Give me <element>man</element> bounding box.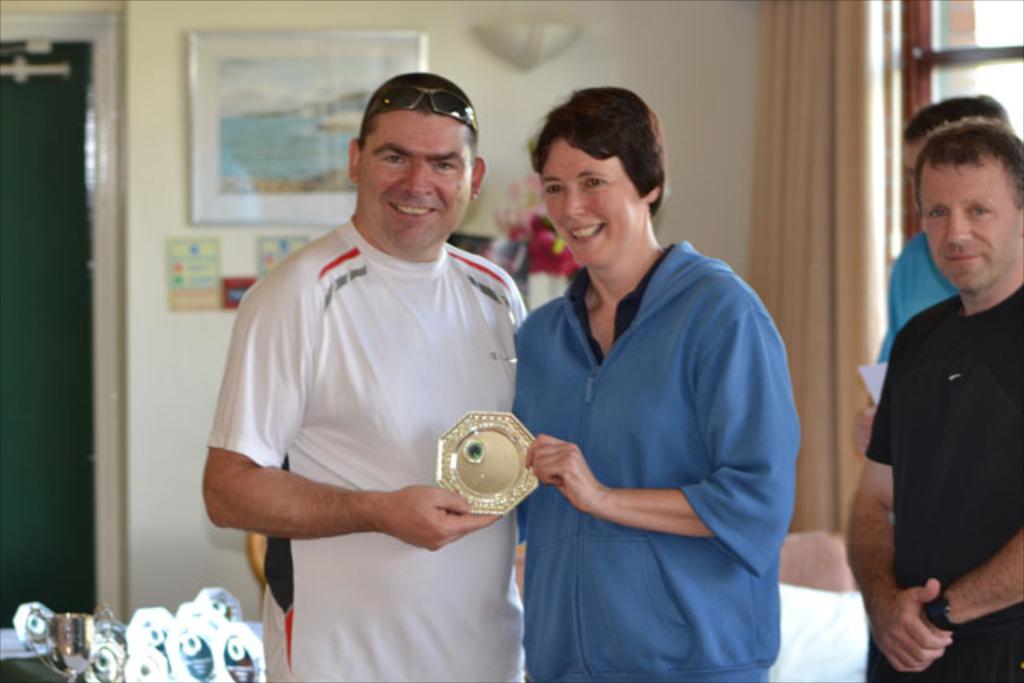
pyautogui.locateOnScreen(878, 99, 1011, 371).
